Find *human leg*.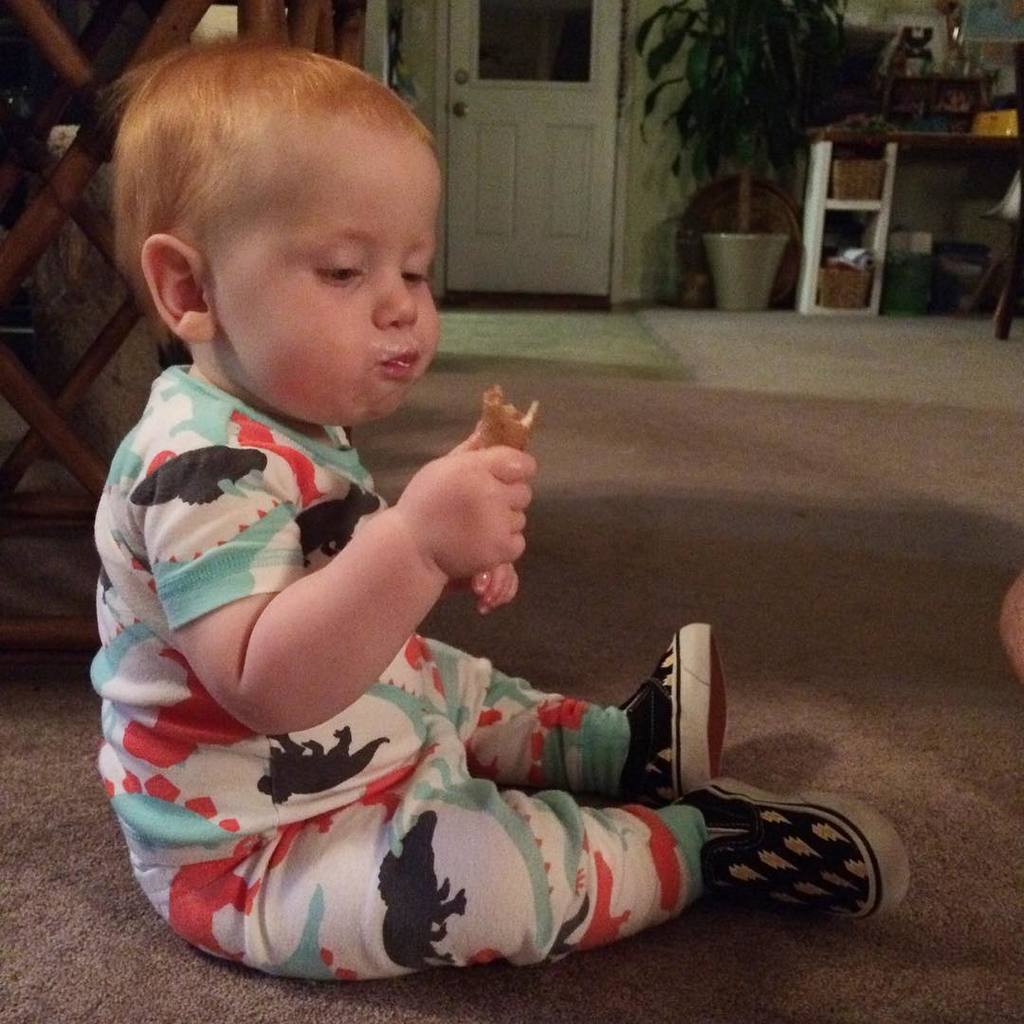
432,634,716,797.
